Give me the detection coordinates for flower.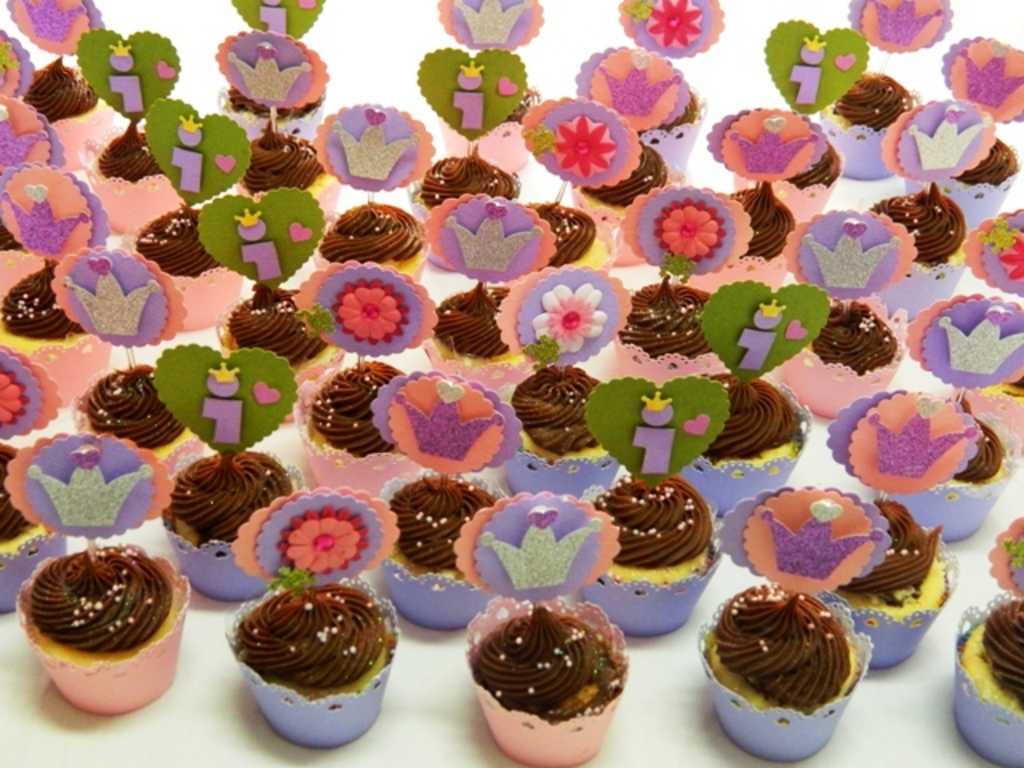
bbox=(552, 115, 614, 178).
